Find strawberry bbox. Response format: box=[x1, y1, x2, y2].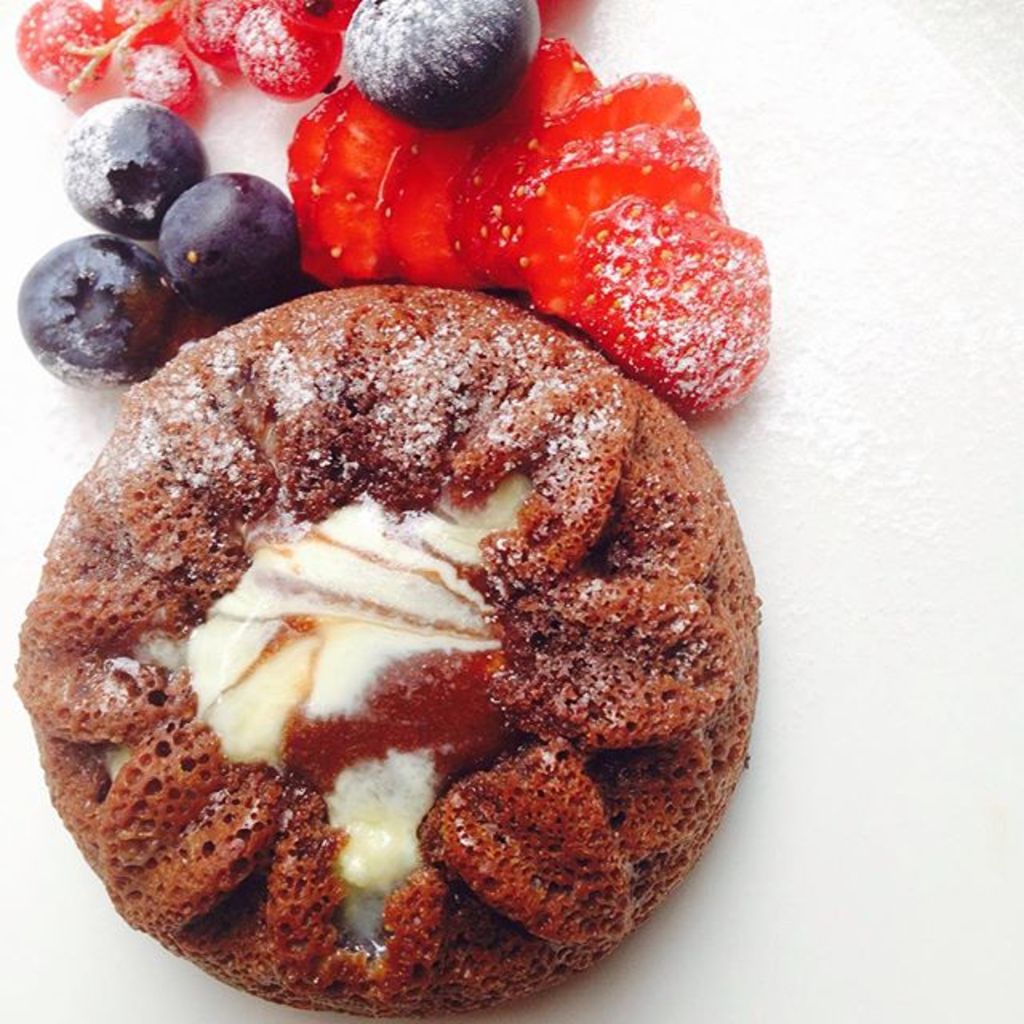
box=[374, 27, 558, 269].
